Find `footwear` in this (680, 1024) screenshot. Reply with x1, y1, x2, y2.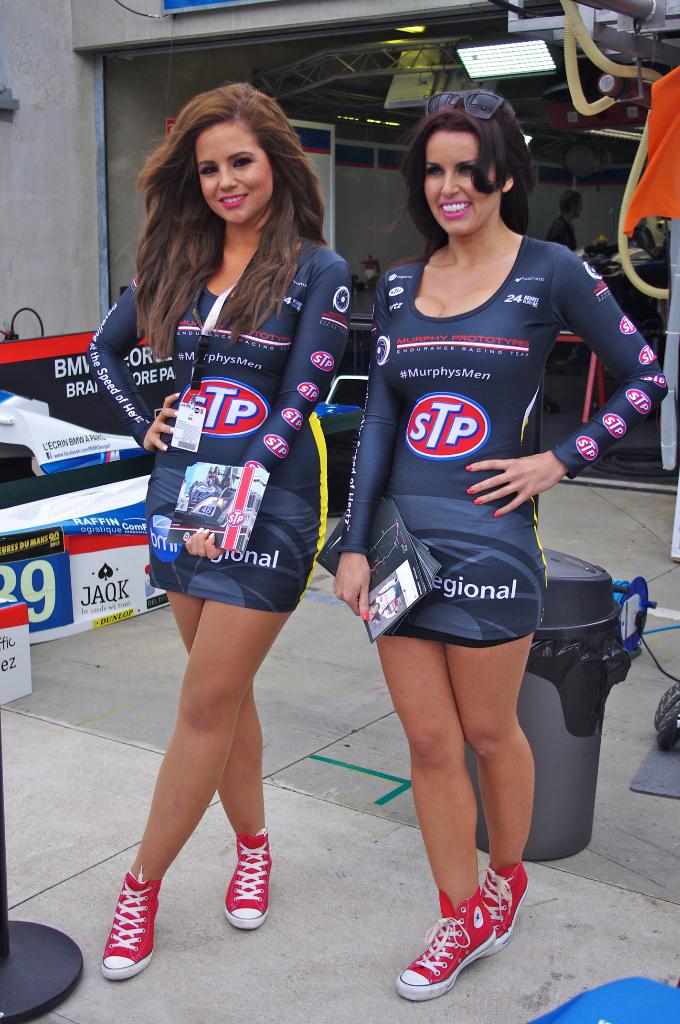
393, 874, 496, 998.
